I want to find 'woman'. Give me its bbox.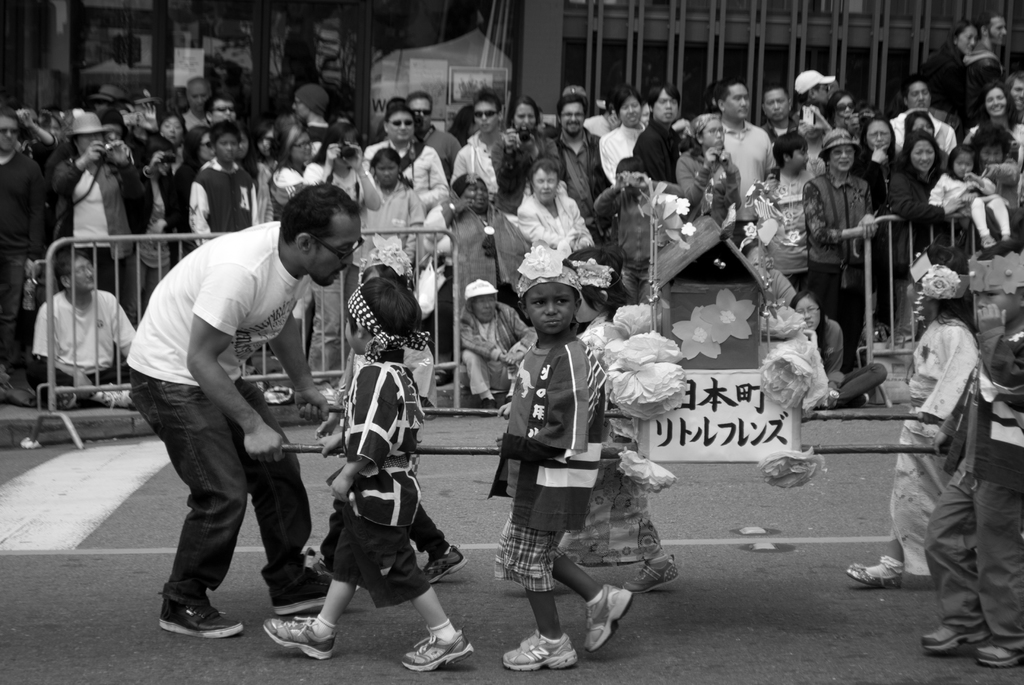
x1=823, y1=93, x2=861, y2=133.
